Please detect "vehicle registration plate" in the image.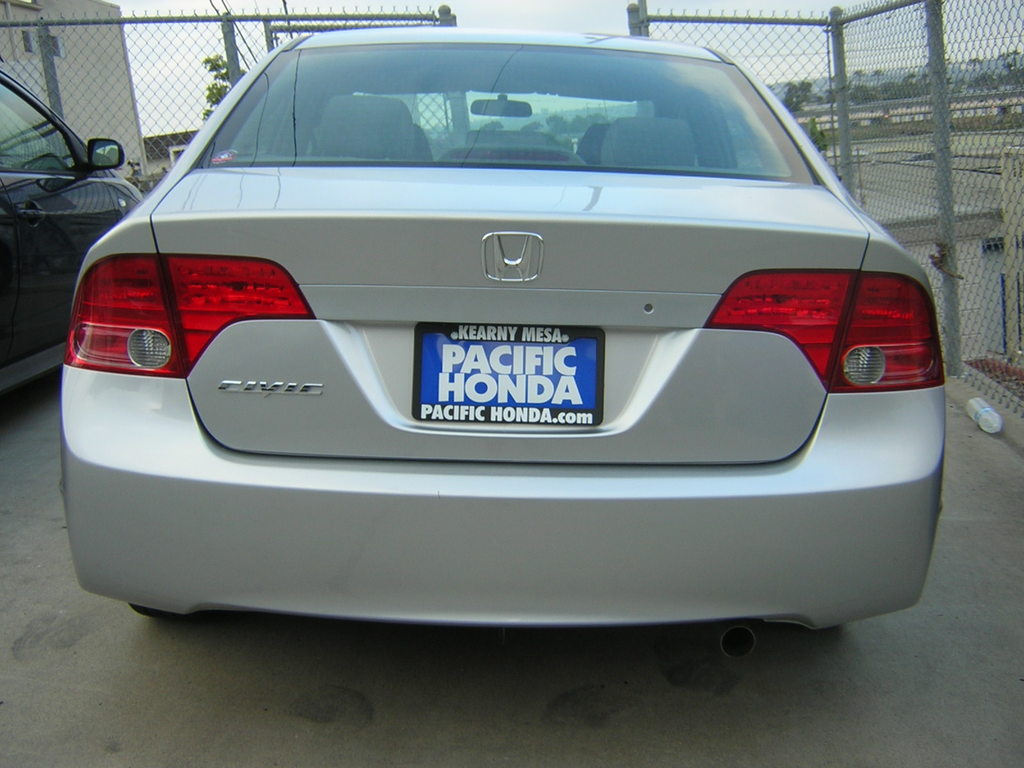
x1=404 y1=314 x2=613 y2=437.
